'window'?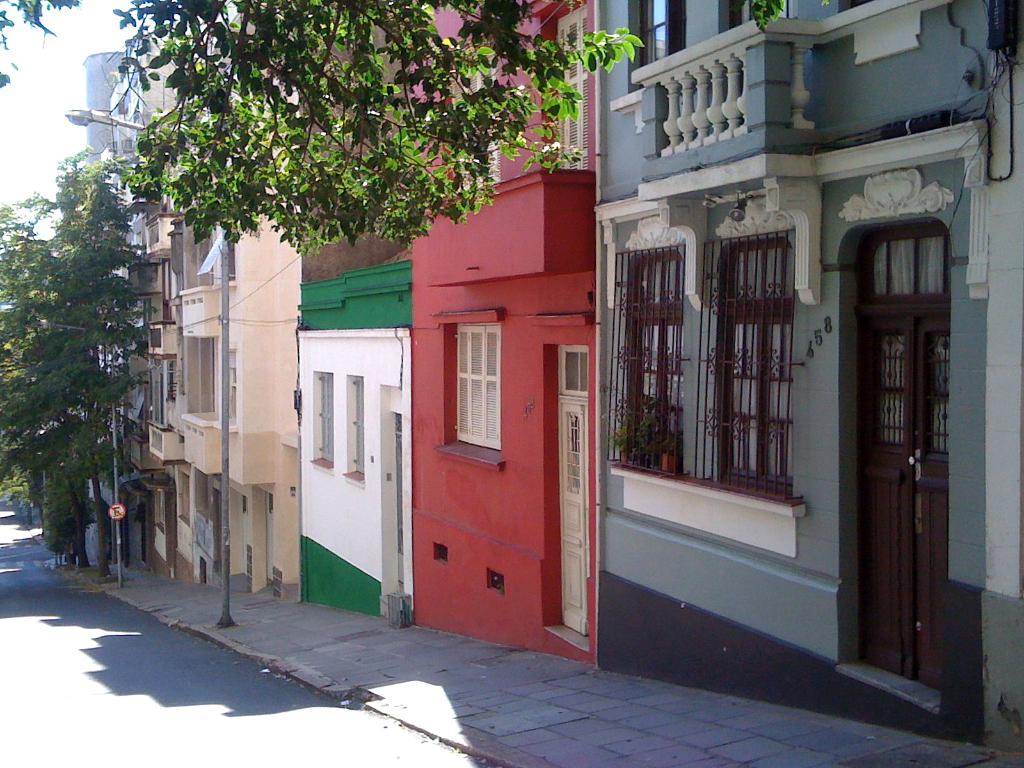
locate(447, 308, 509, 454)
